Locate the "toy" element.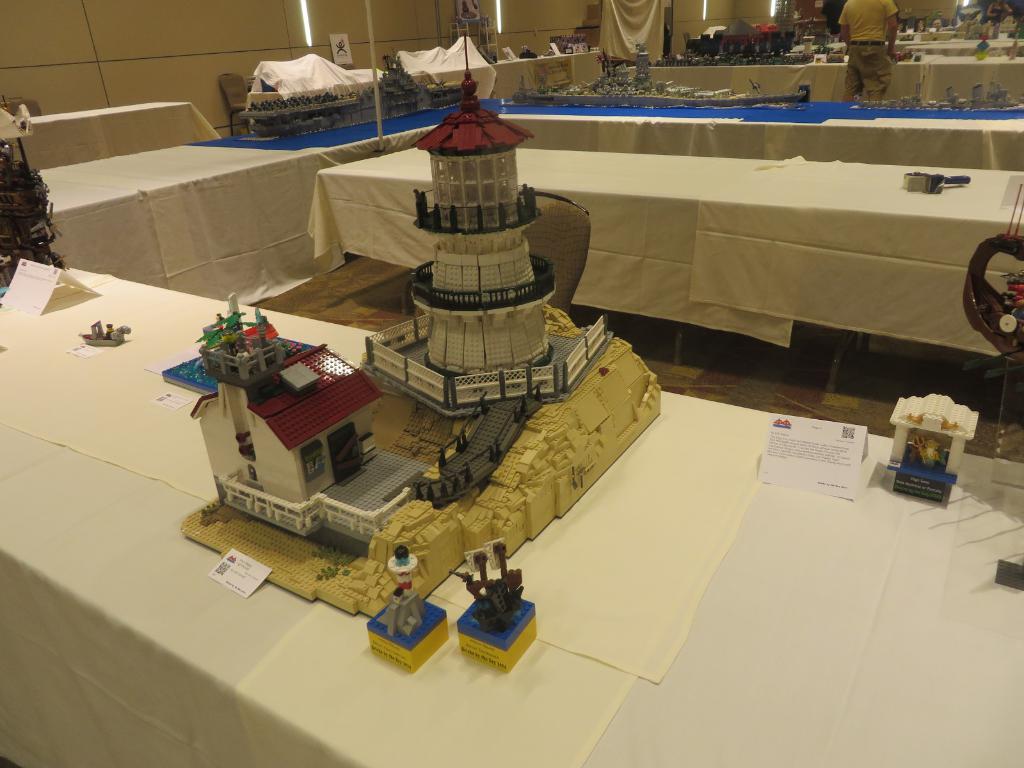
Element bbox: (997, 39, 1023, 60).
